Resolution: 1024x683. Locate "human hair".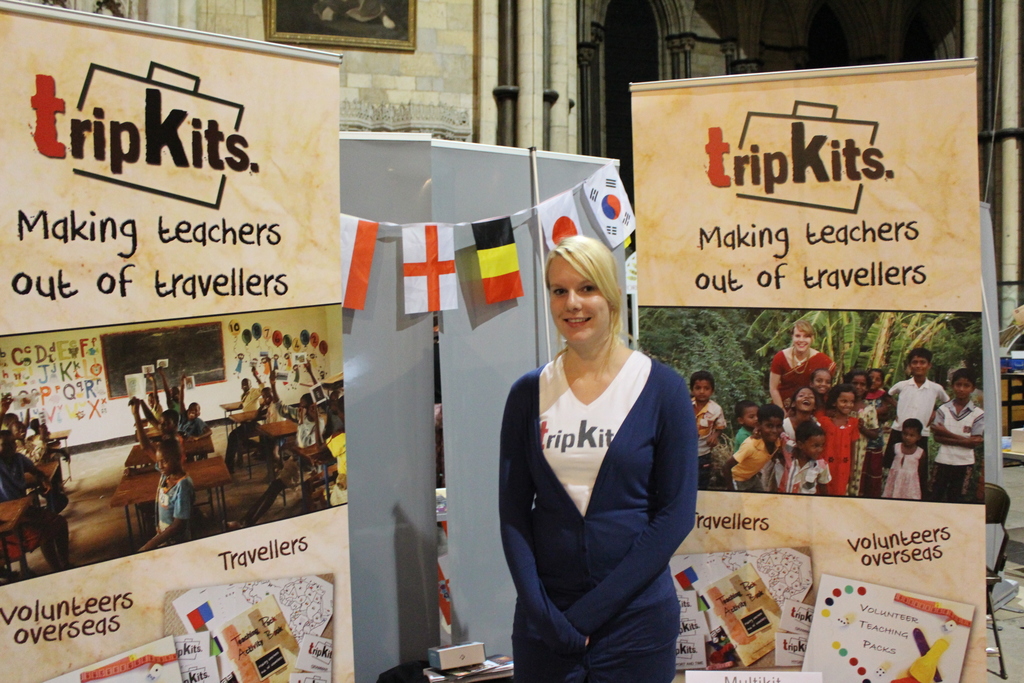
select_region(902, 415, 924, 435).
